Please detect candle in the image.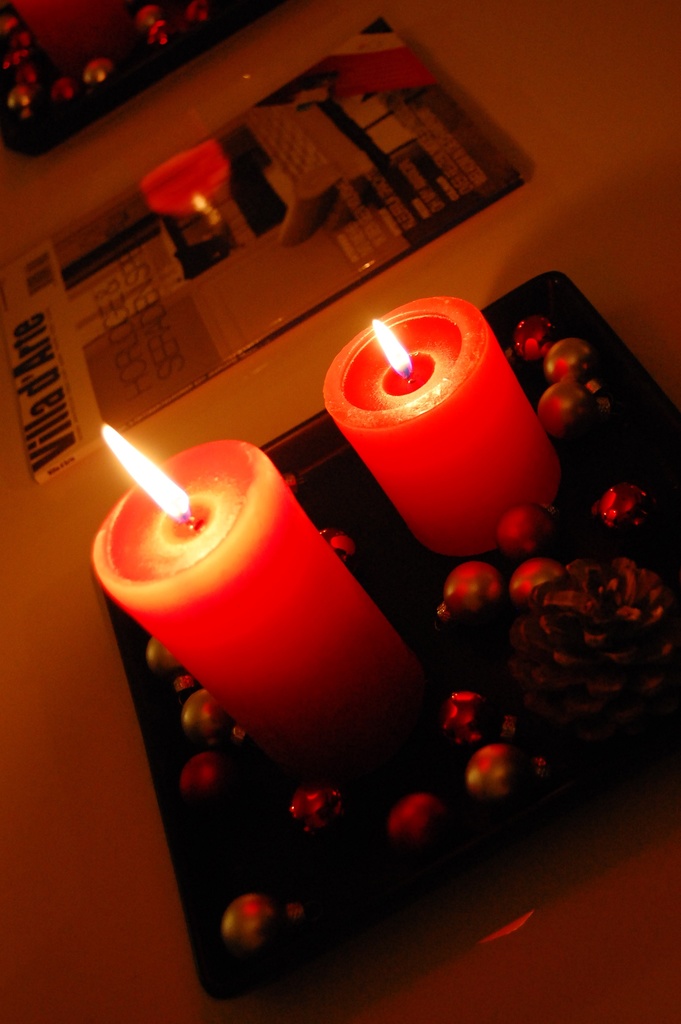
left=322, top=295, right=560, bottom=554.
